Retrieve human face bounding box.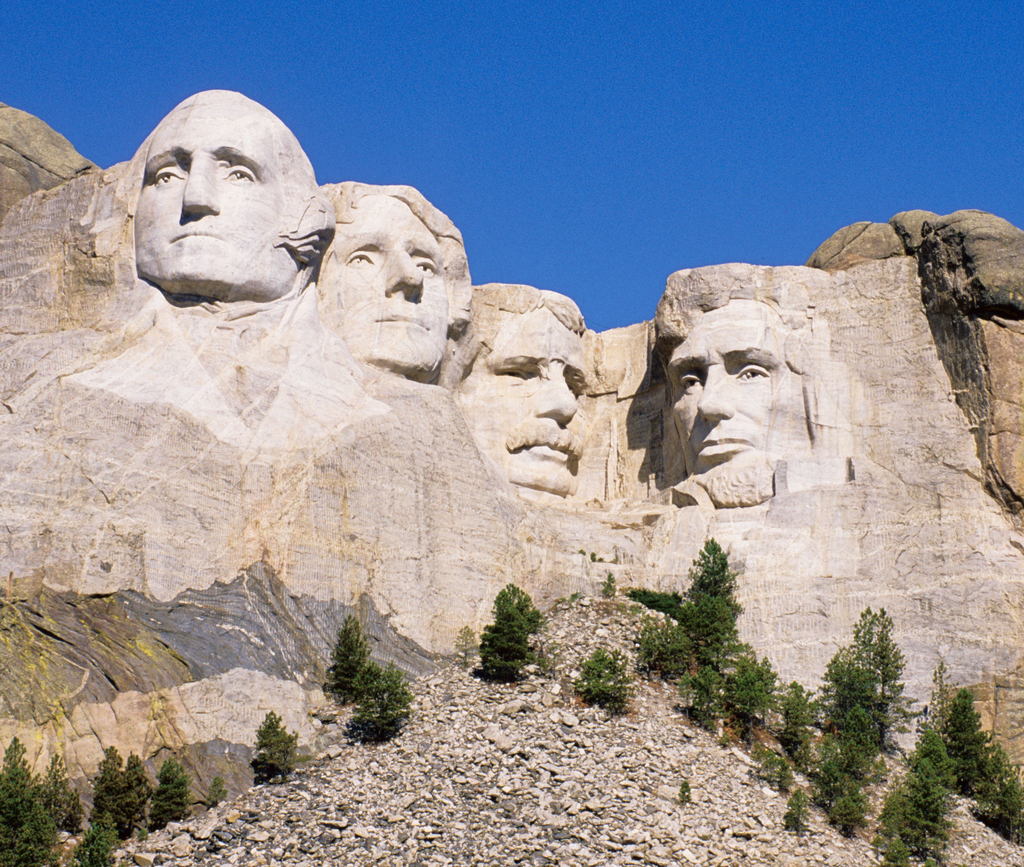
Bounding box: left=454, top=303, right=595, bottom=502.
